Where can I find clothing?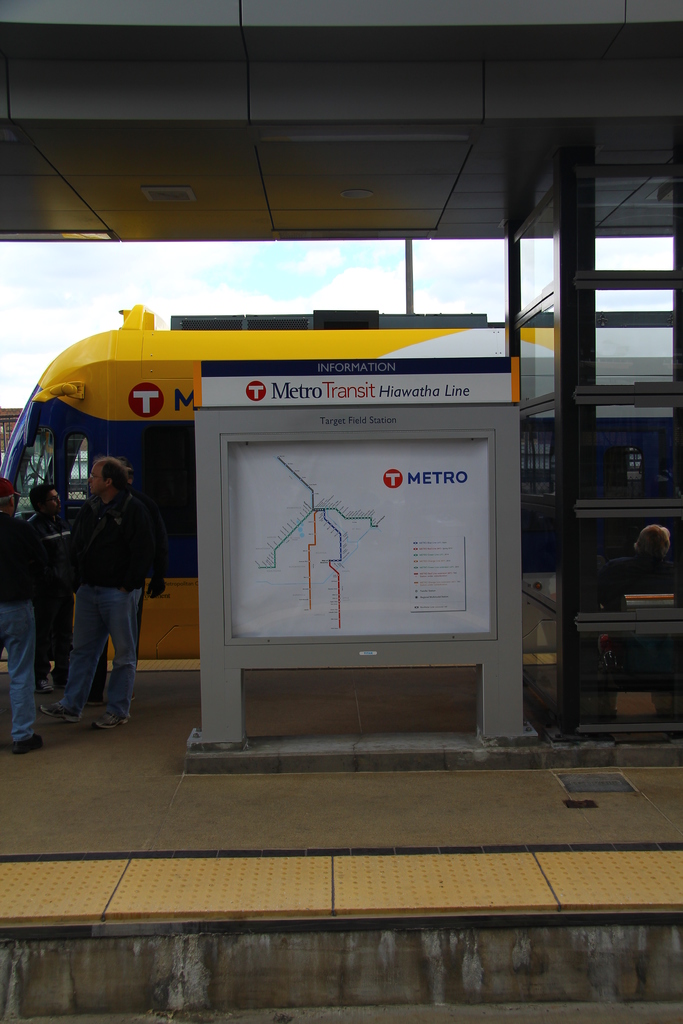
You can find it at 0/509/43/723.
